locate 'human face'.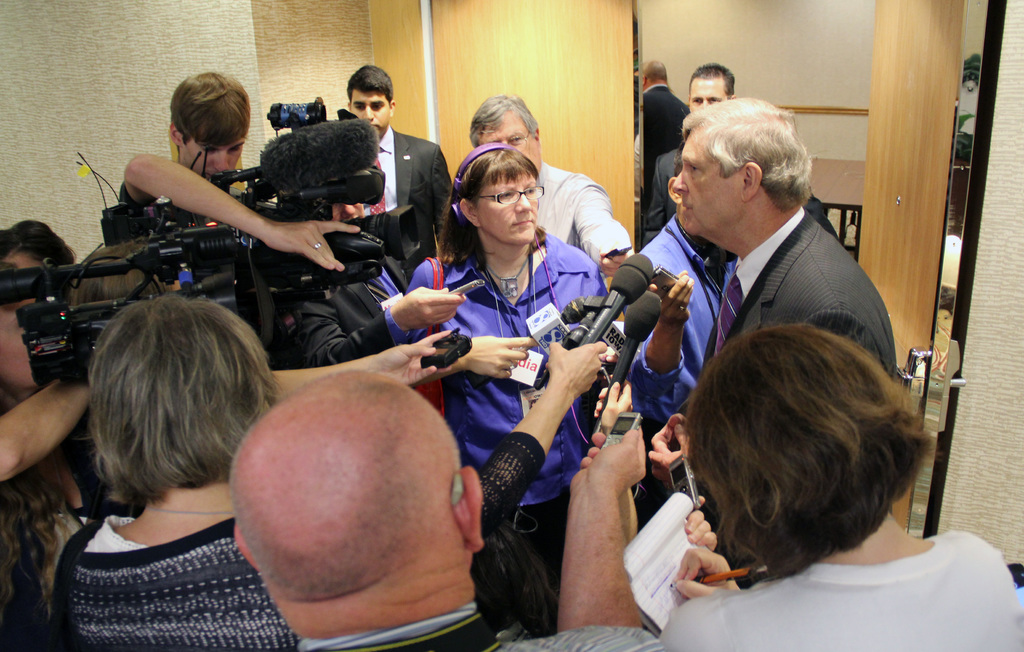
Bounding box: [674,127,745,235].
